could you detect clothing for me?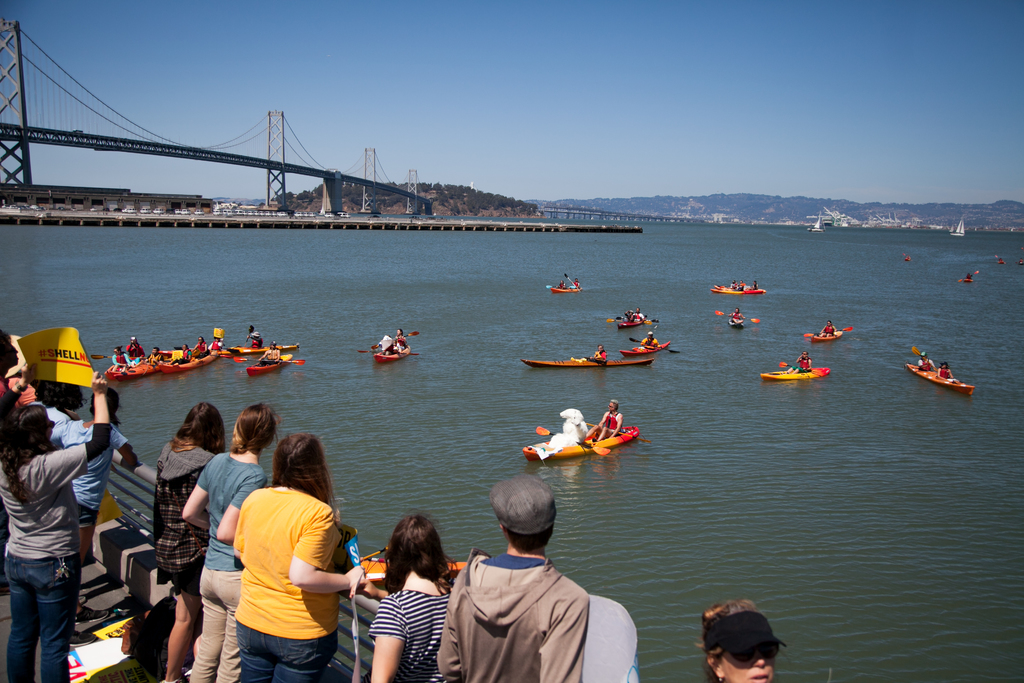
Detection result: 544/410/603/448.
